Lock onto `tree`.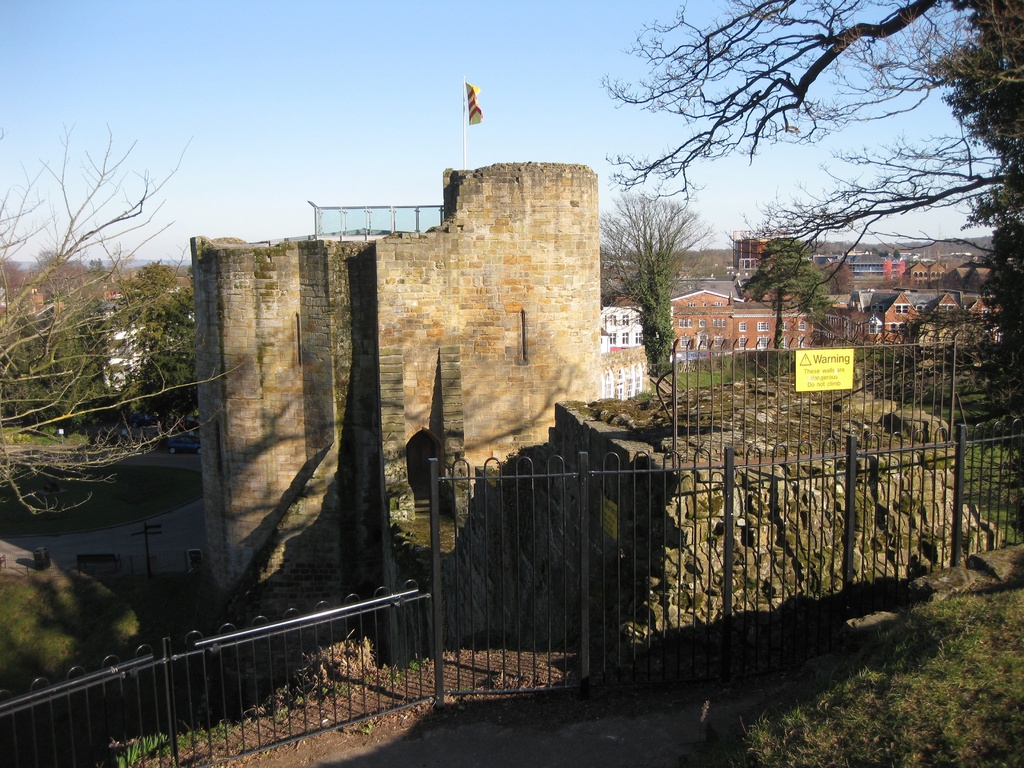
Locked: locate(742, 232, 825, 352).
